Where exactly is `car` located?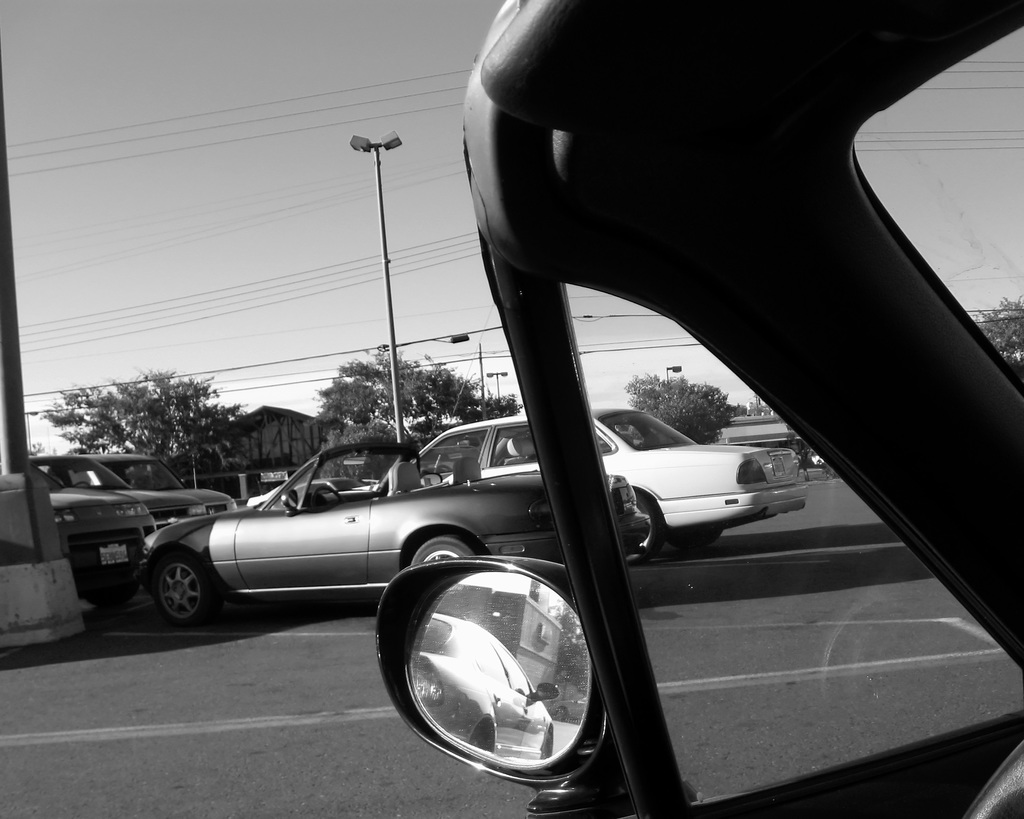
Its bounding box is l=383, t=0, r=1023, b=818.
